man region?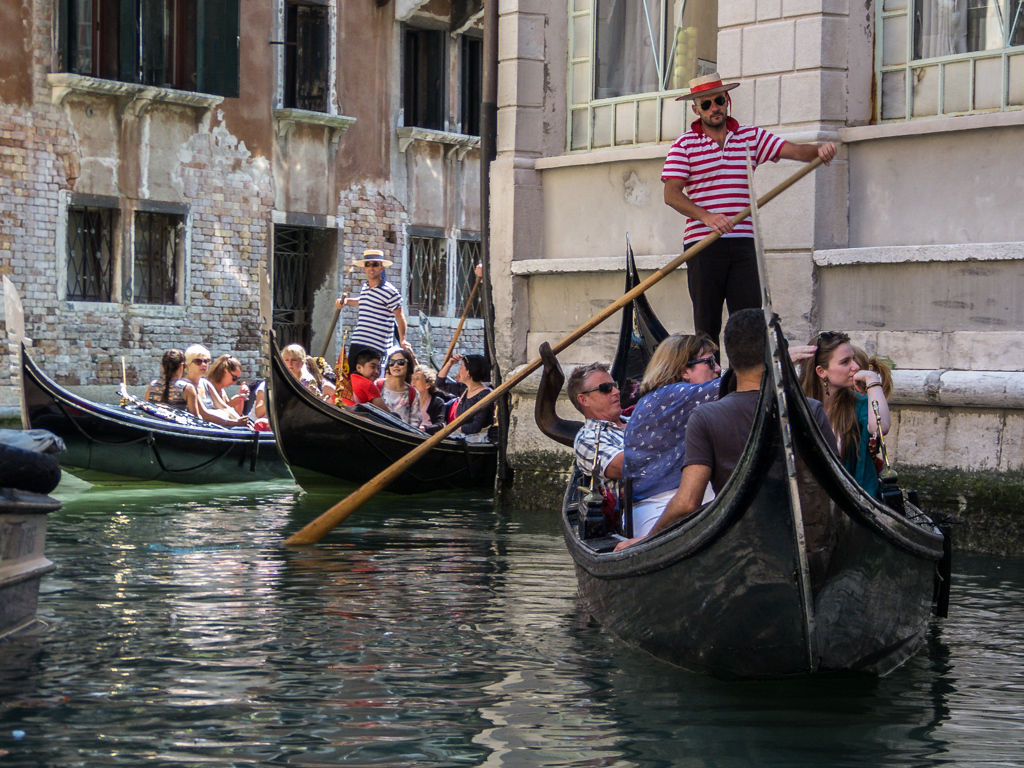
select_region(335, 348, 398, 405)
